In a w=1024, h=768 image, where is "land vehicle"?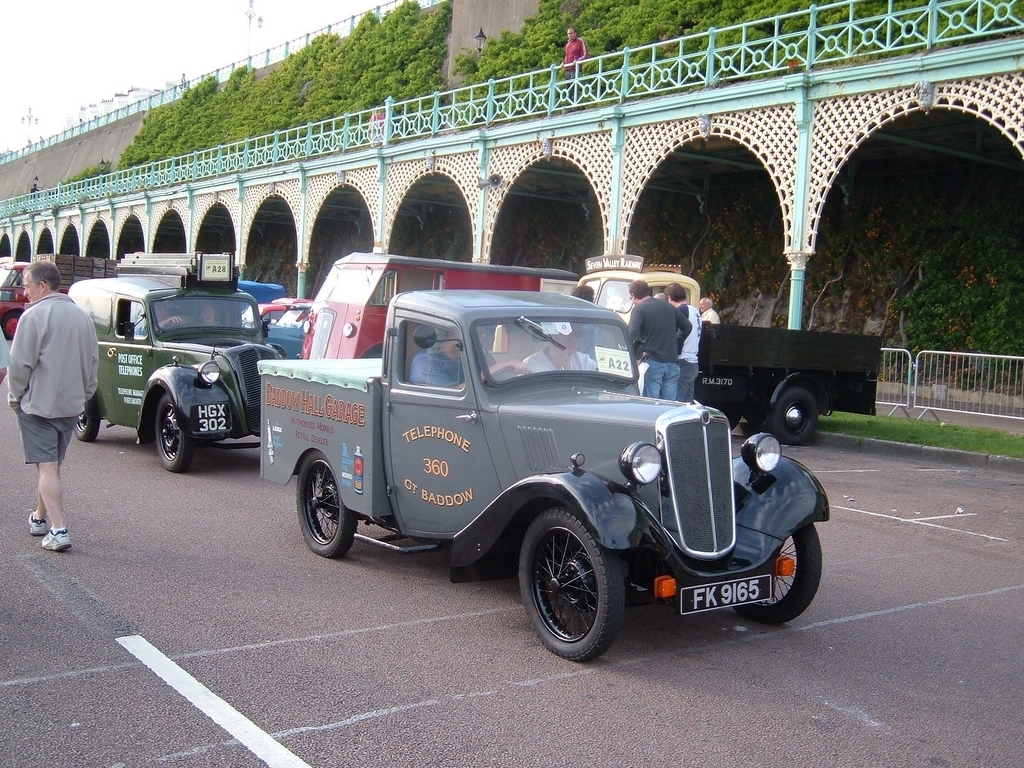
(x1=0, y1=260, x2=63, y2=342).
